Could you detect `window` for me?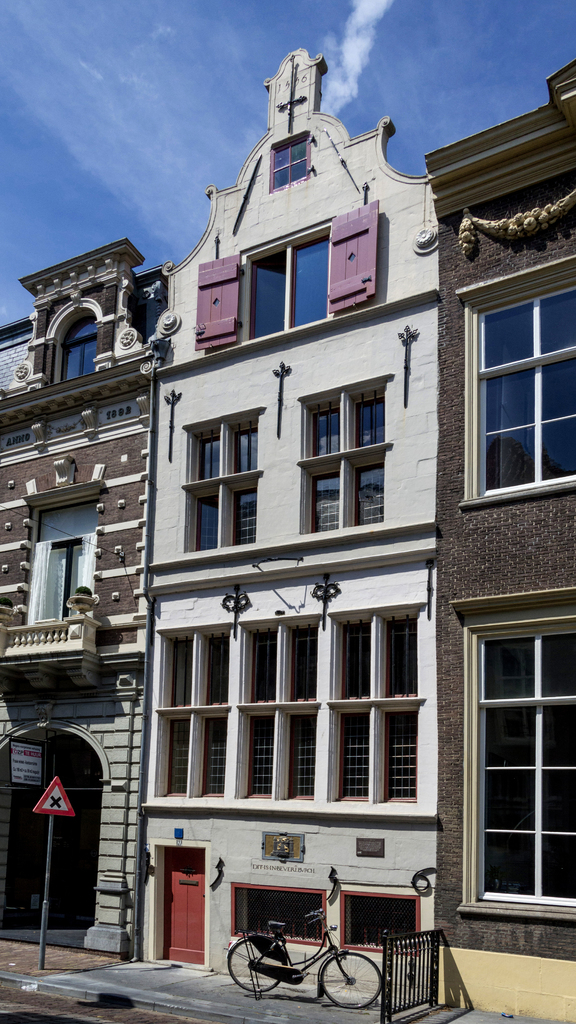
Detection result: (x1=45, y1=303, x2=102, y2=378).
